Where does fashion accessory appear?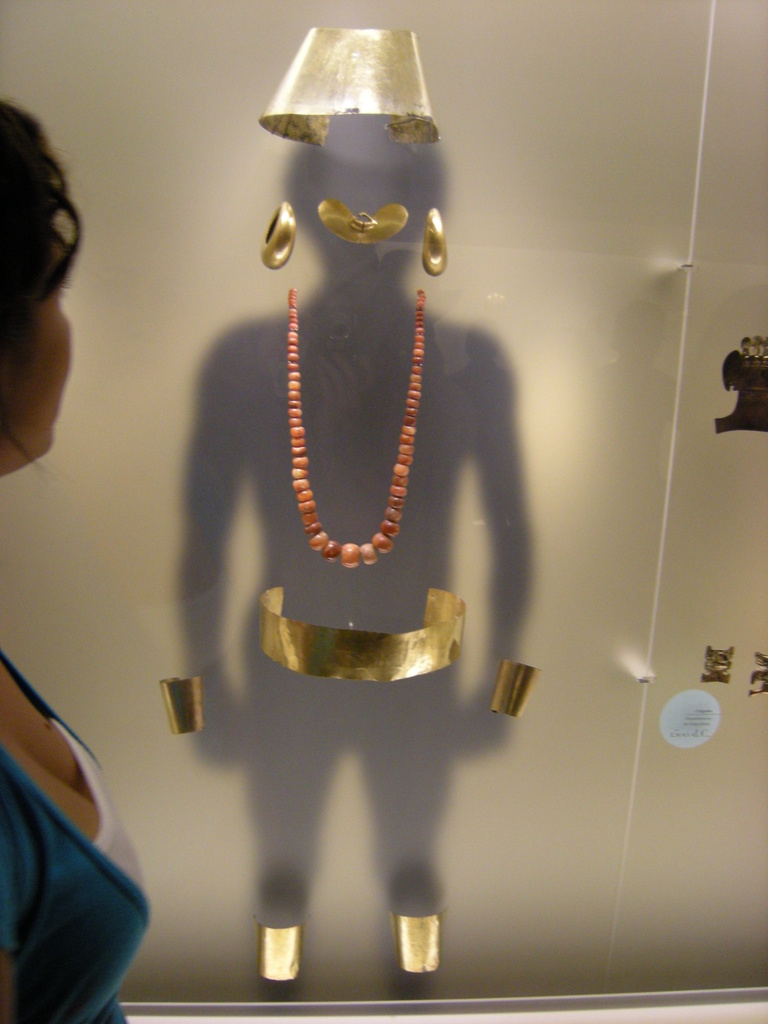
Appears at locate(257, 25, 441, 142).
